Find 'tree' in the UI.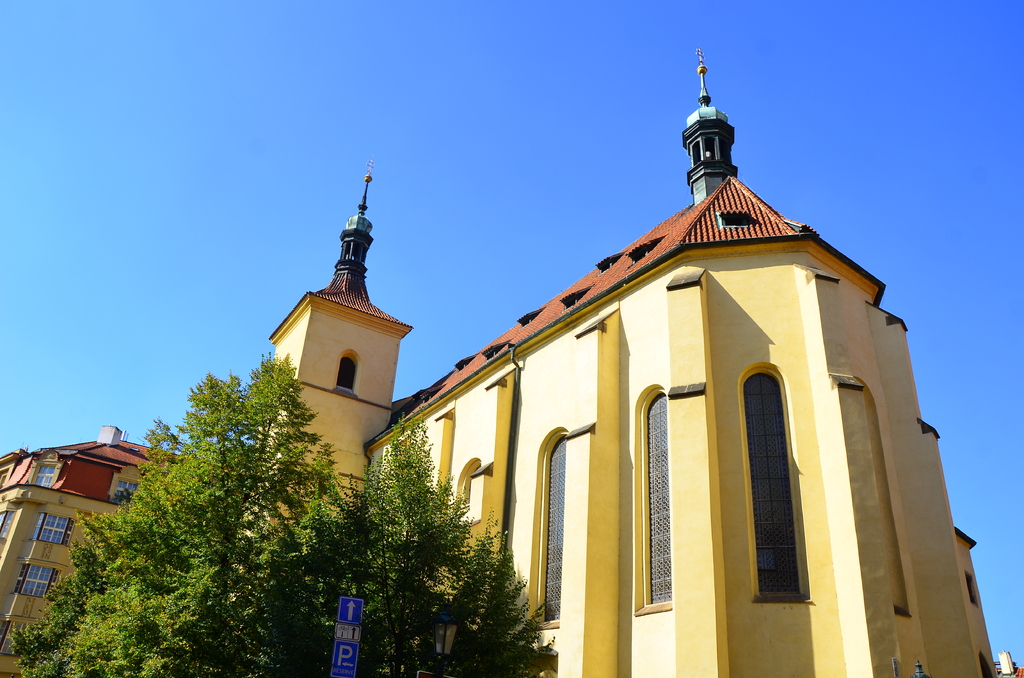
UI element at crop(4, 344, 553, 677).
